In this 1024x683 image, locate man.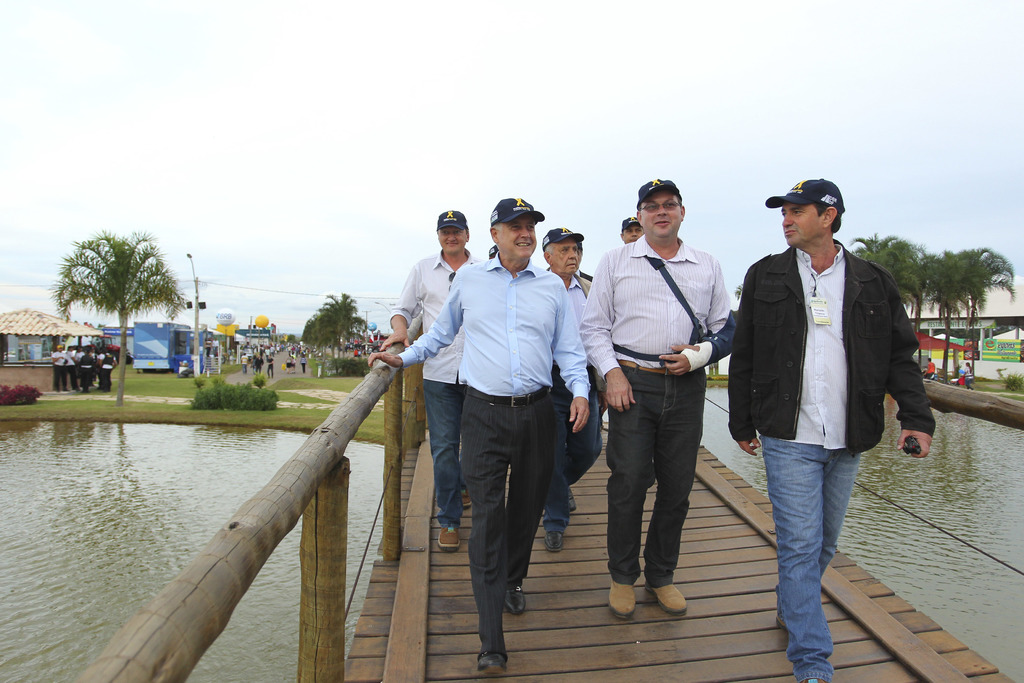
Bounding box: (573,173,737,617).
